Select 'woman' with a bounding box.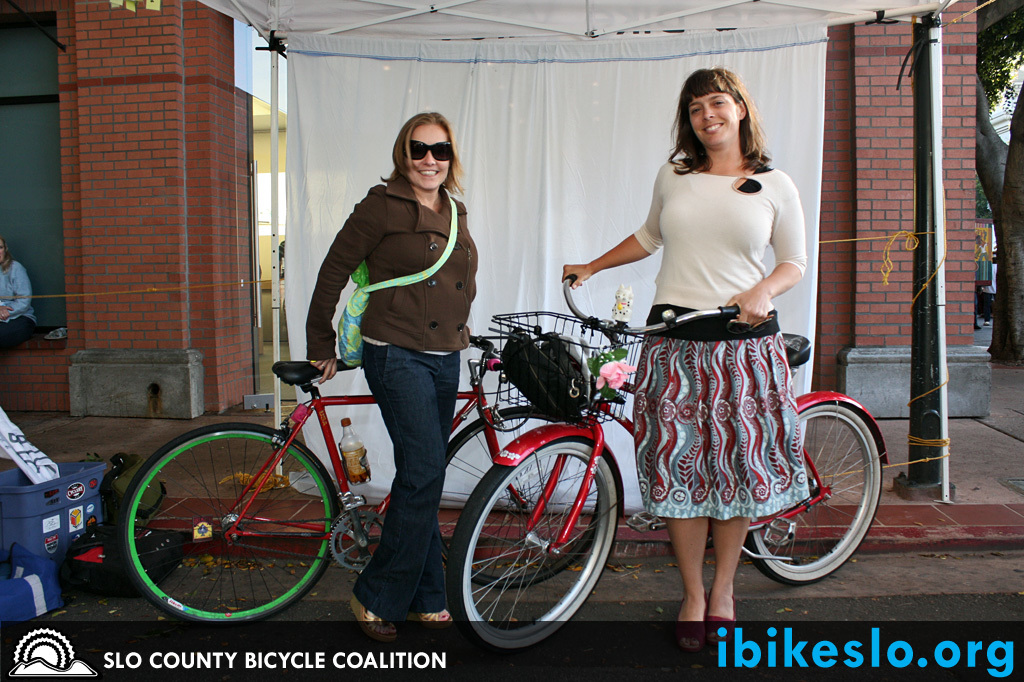
bbox=(562, 59, 807, 645).
